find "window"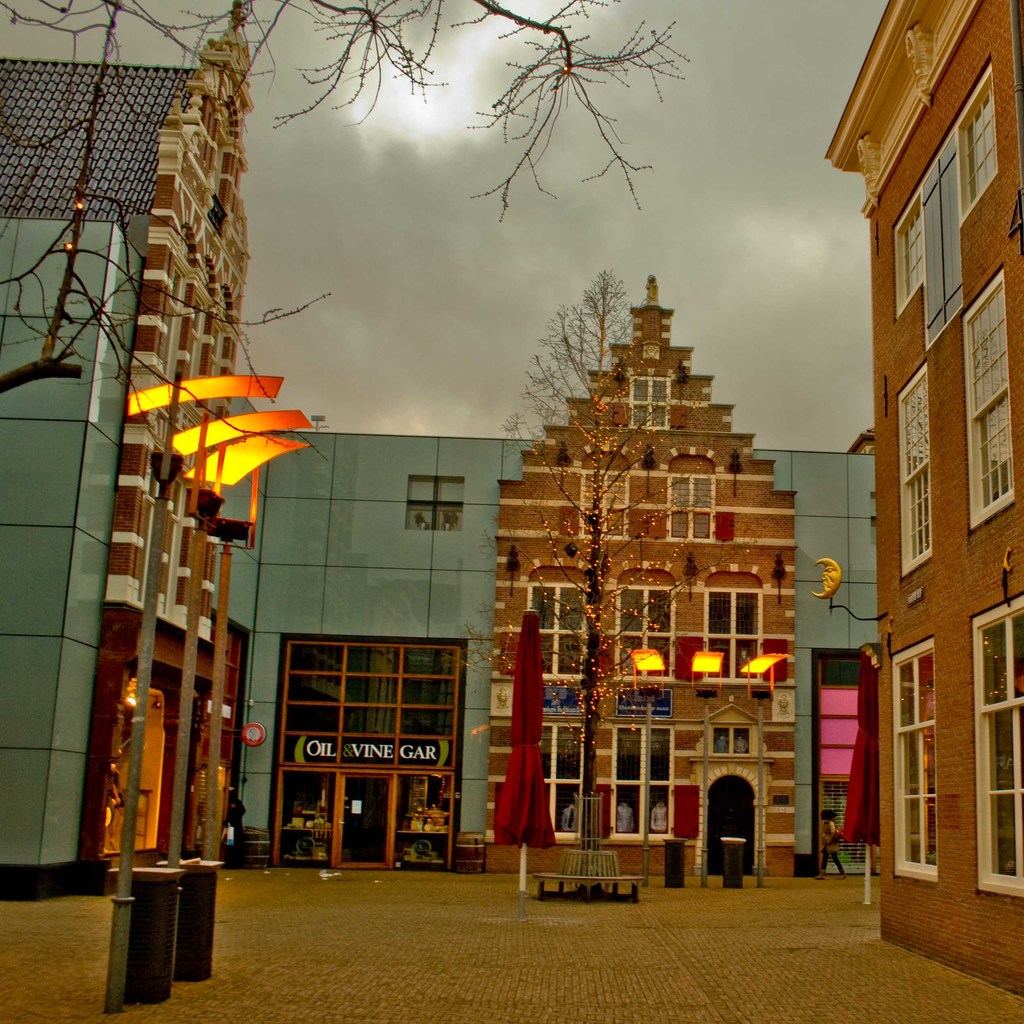
bbox(895, 191, 922, 317)
